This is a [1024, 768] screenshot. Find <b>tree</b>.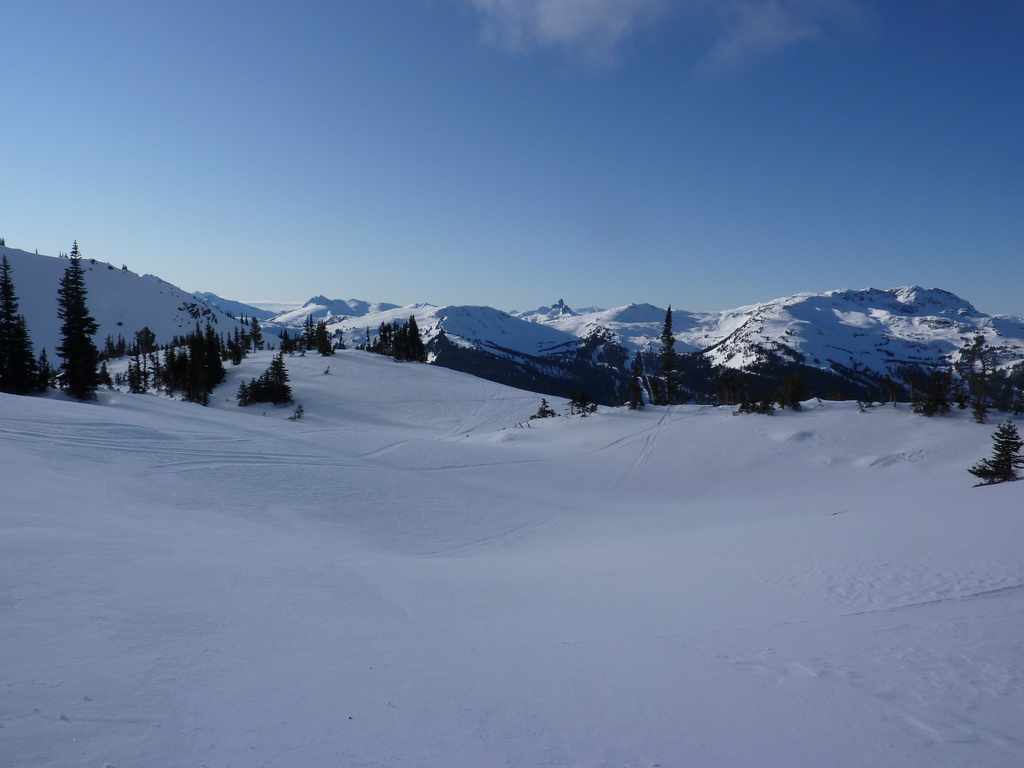
Bounding box: (0, 250, 54, 394).
